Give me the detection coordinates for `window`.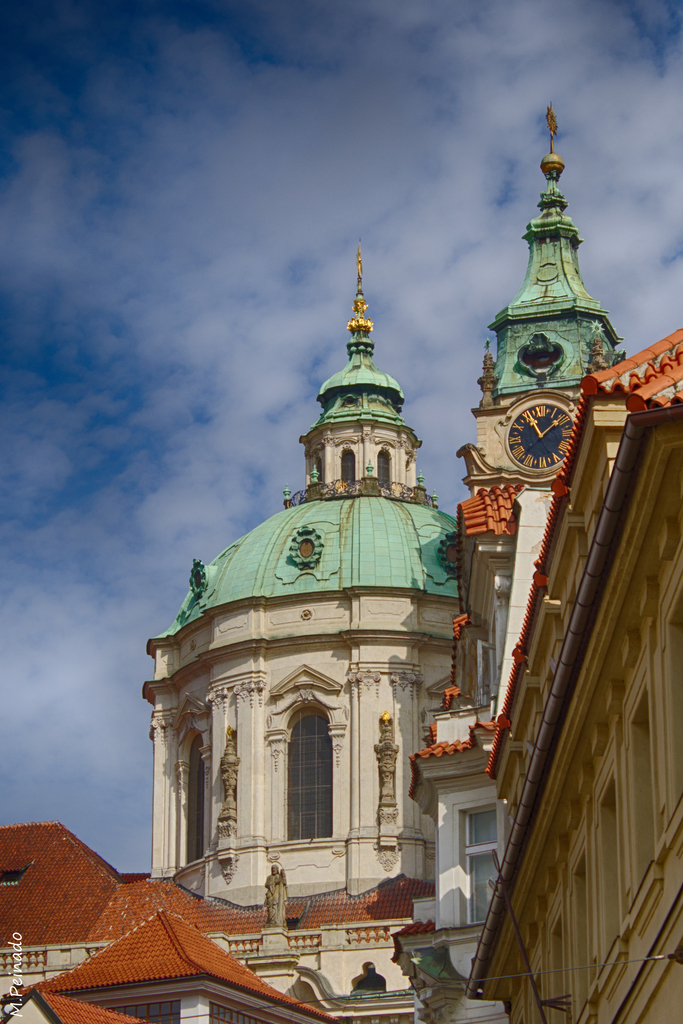
(x1=164, y1=692, x2=211, y2=869).
